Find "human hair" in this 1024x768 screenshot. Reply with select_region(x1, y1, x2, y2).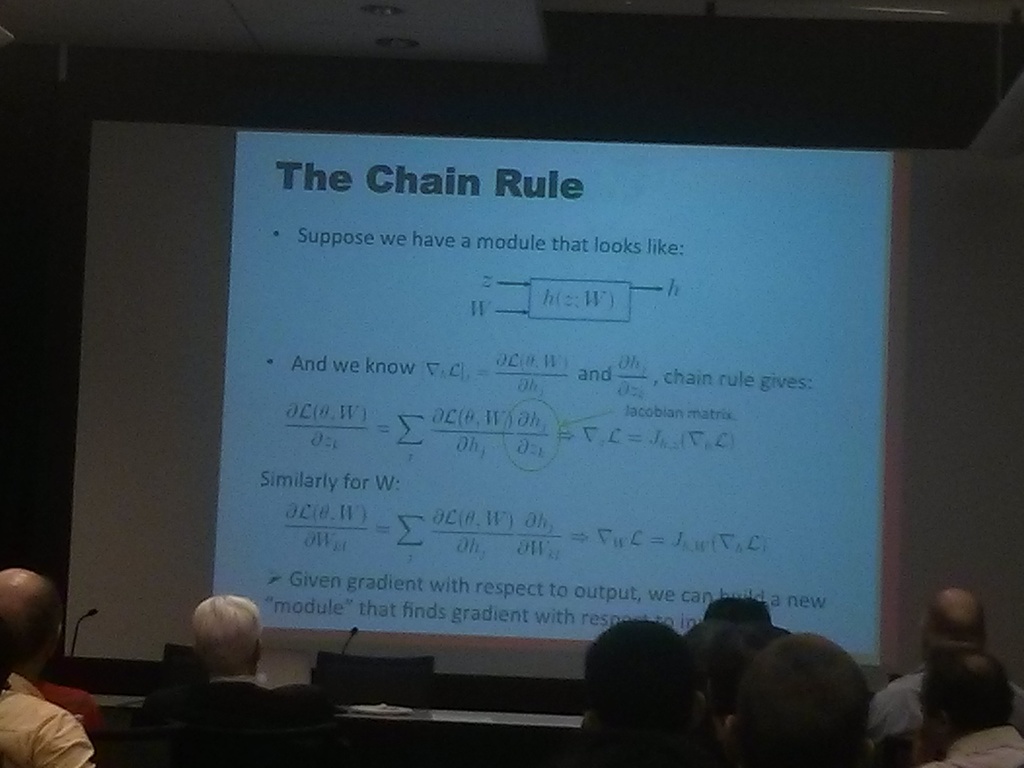
select_region(191, 596, 266, 673).
